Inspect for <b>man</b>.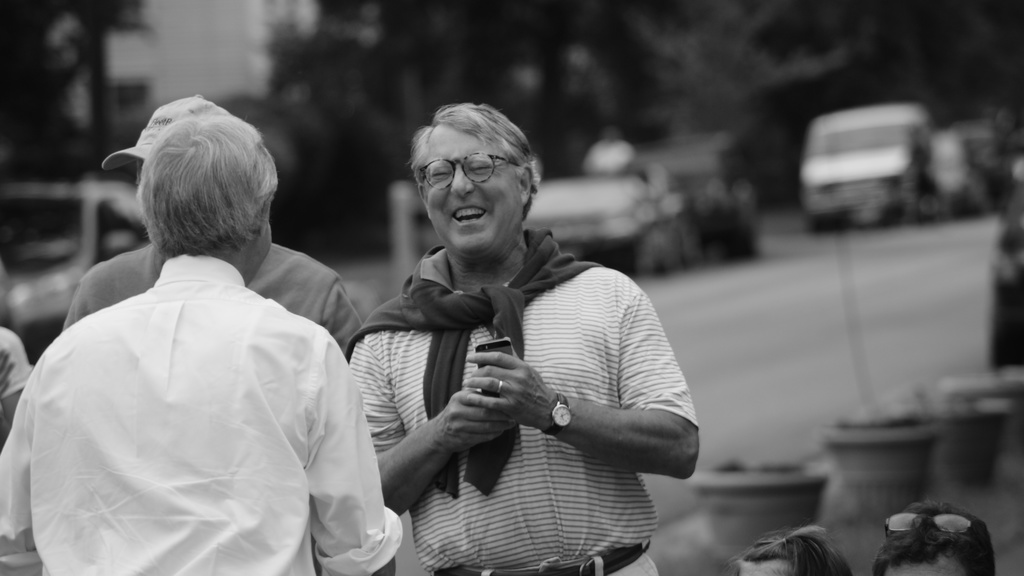
Inspection: (left=0, top=125, right=424, bottom=575).
